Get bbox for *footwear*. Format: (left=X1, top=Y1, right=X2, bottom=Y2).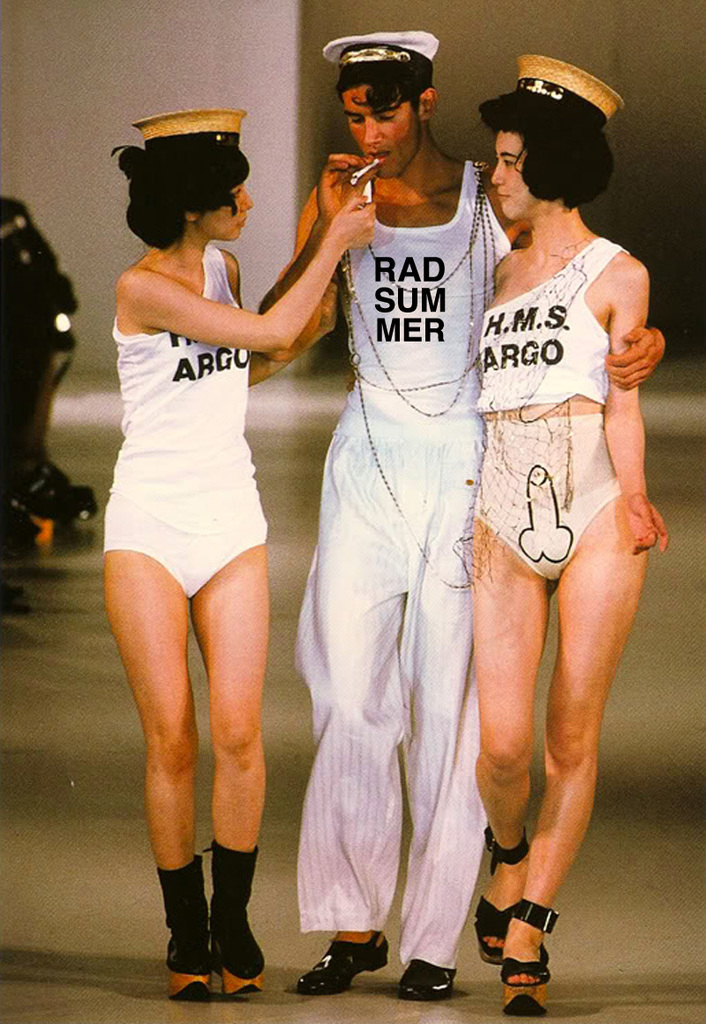
(left=155, top=855, right=221, bottom=1005).
